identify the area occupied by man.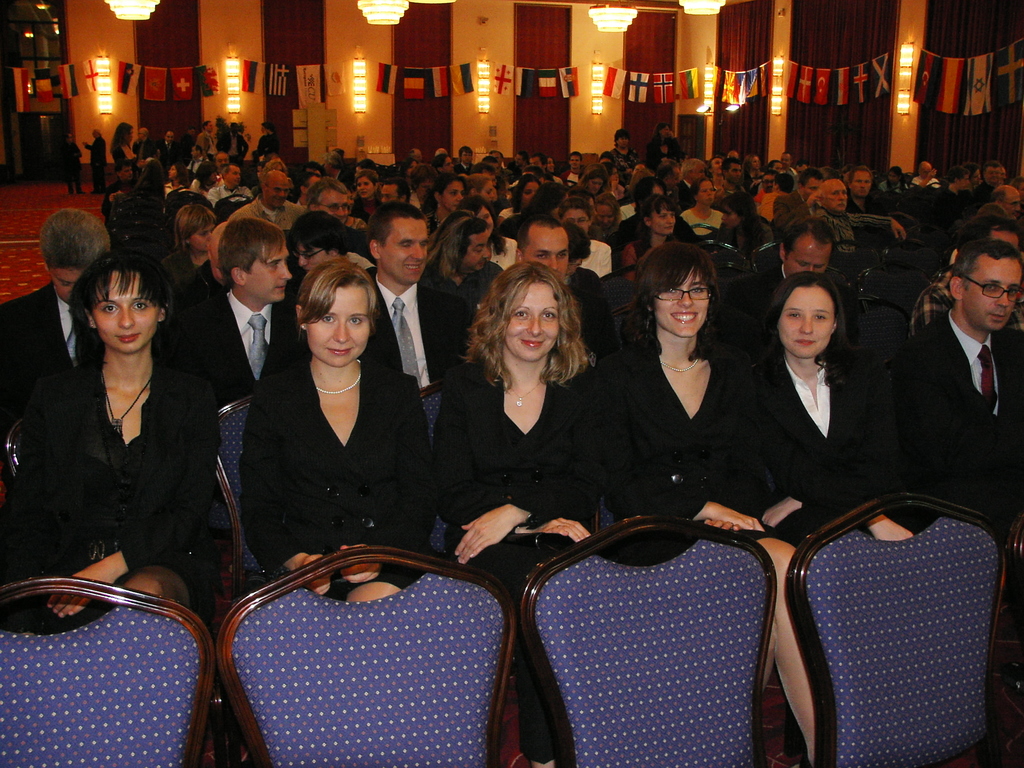
Area: (368,202,474,387).
